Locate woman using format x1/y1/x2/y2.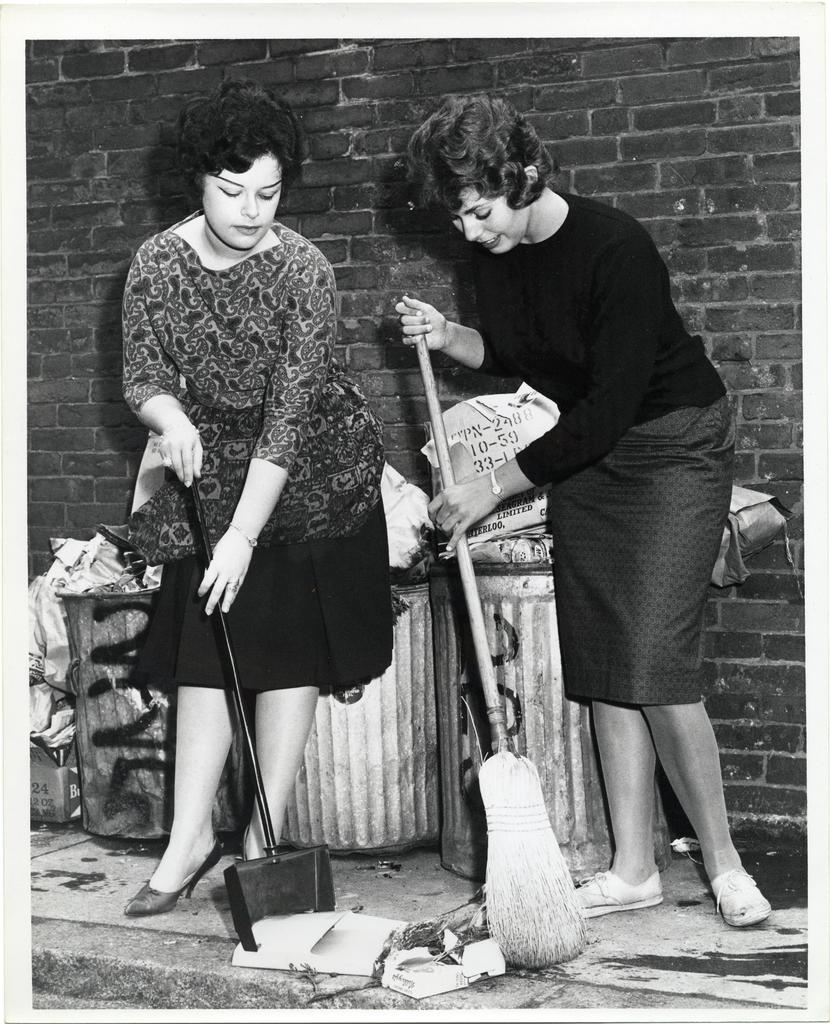
397/87/769/924.
